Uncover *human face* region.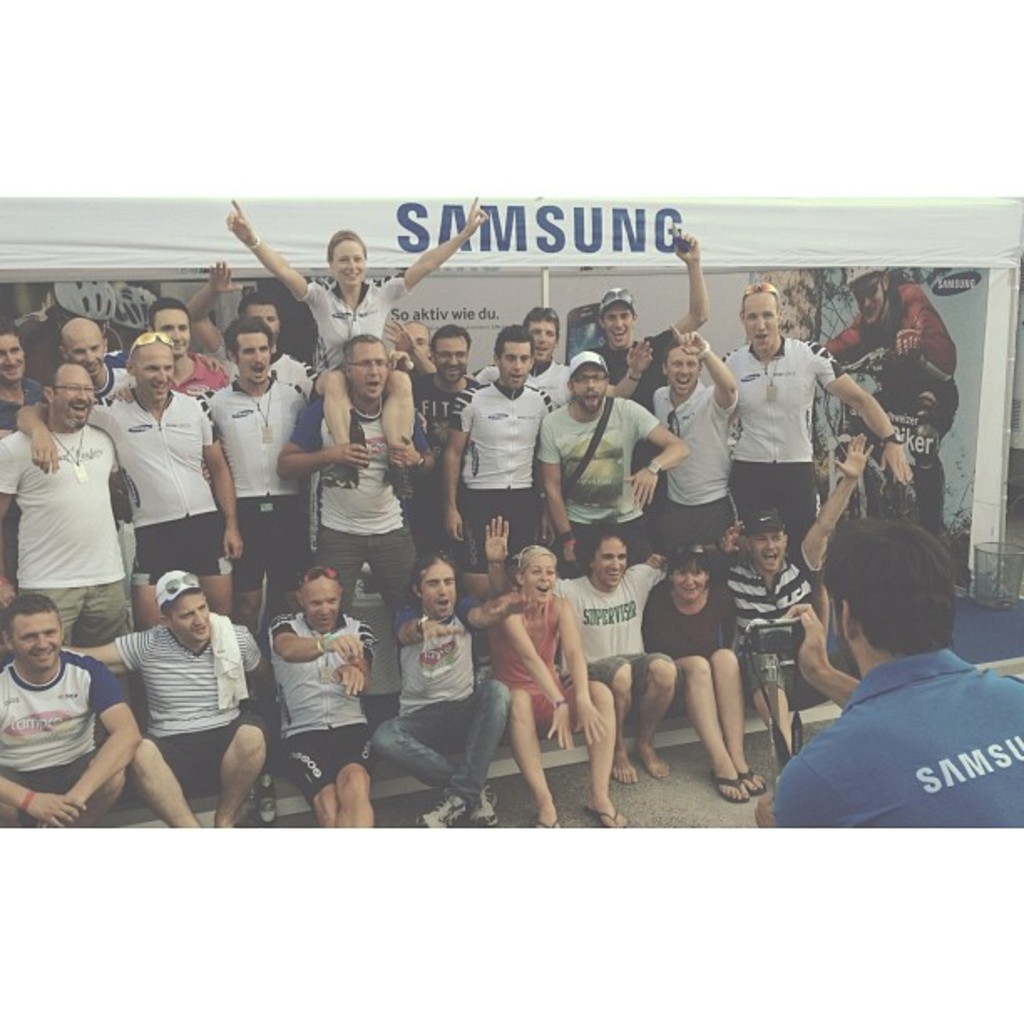
Uncovered: [x1=669, y1=346, x2=703, y2=390].
